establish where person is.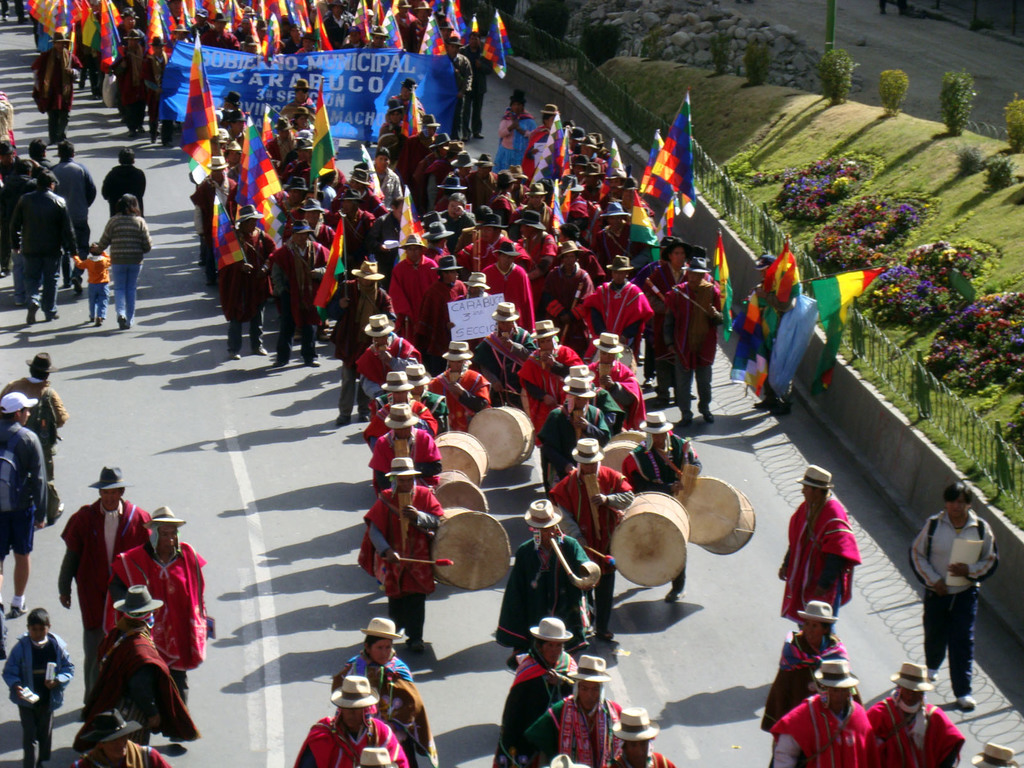
Established at 861, 660, 965, 767.
